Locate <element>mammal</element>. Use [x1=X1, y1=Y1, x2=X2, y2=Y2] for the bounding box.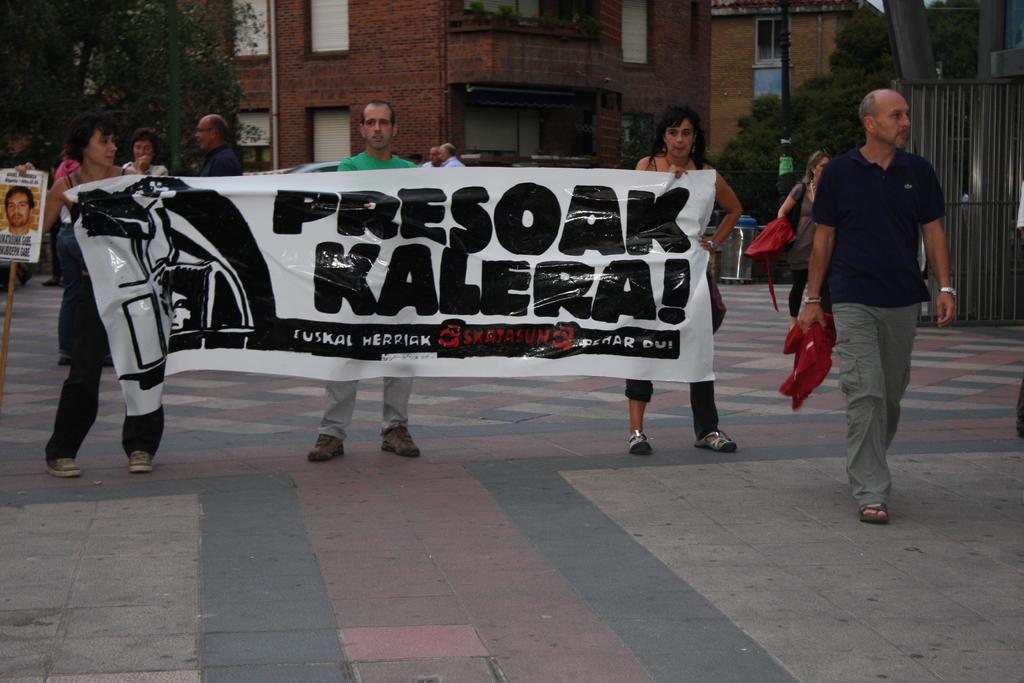
[x1=0, y1=130, x2=36, y2=286].
